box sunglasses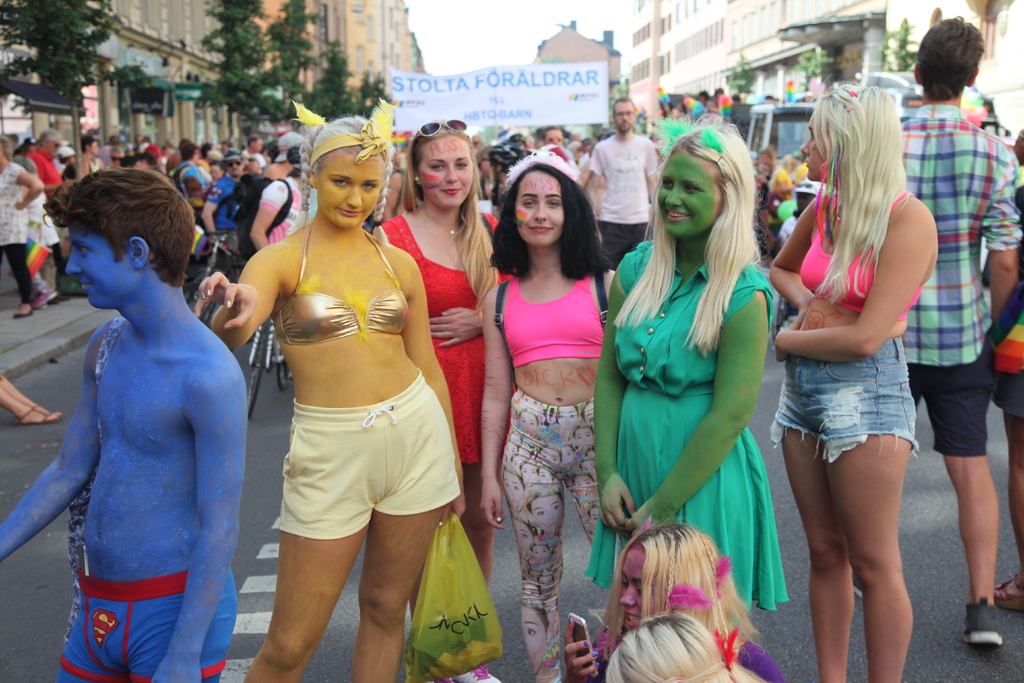
rect(420, 119, 467, 136)
